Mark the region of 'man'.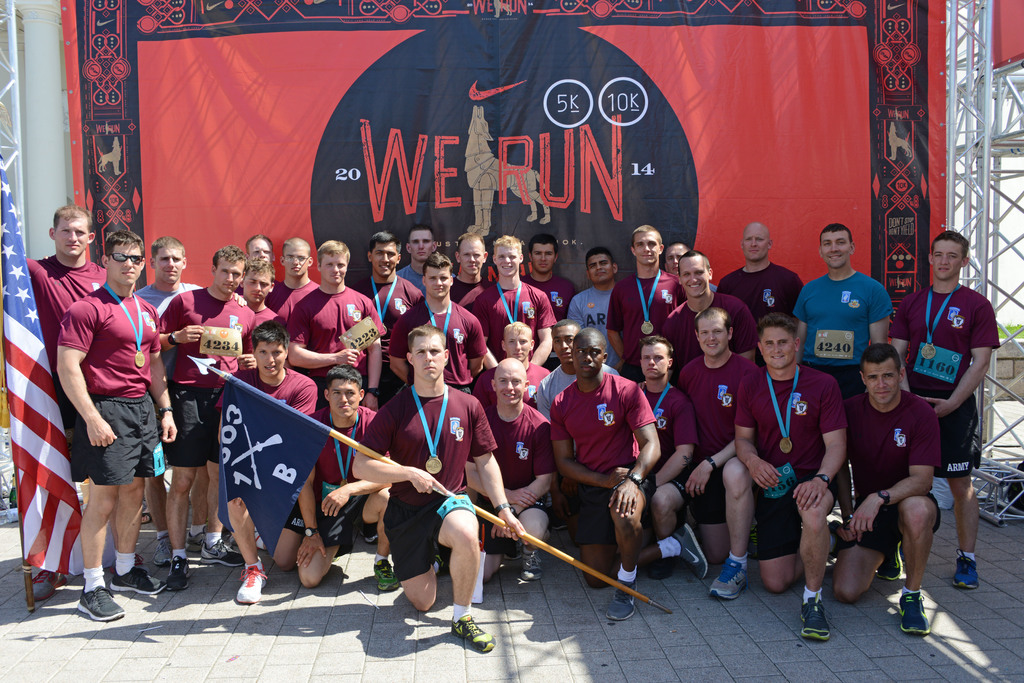
Region: (289, 235, 390, 408).
